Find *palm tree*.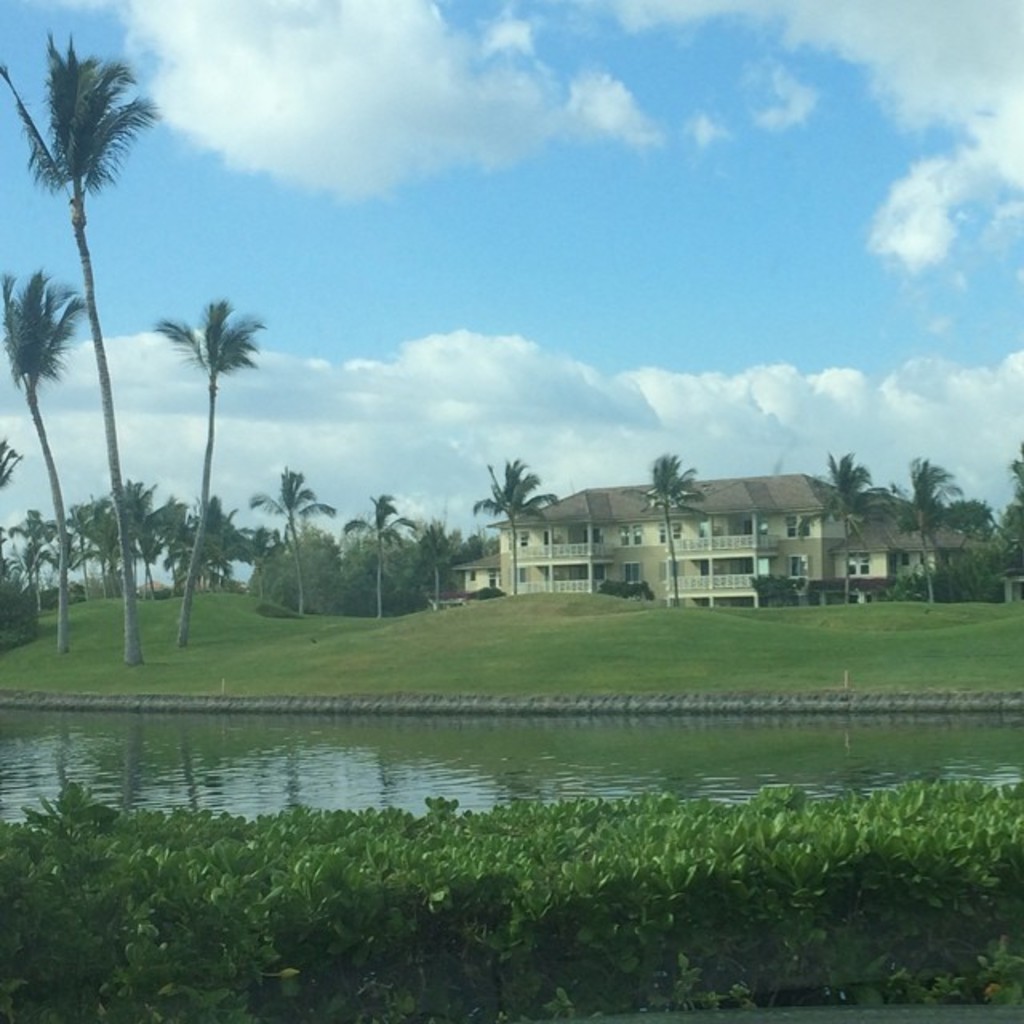
select_region(898, 462, 960, 634).
